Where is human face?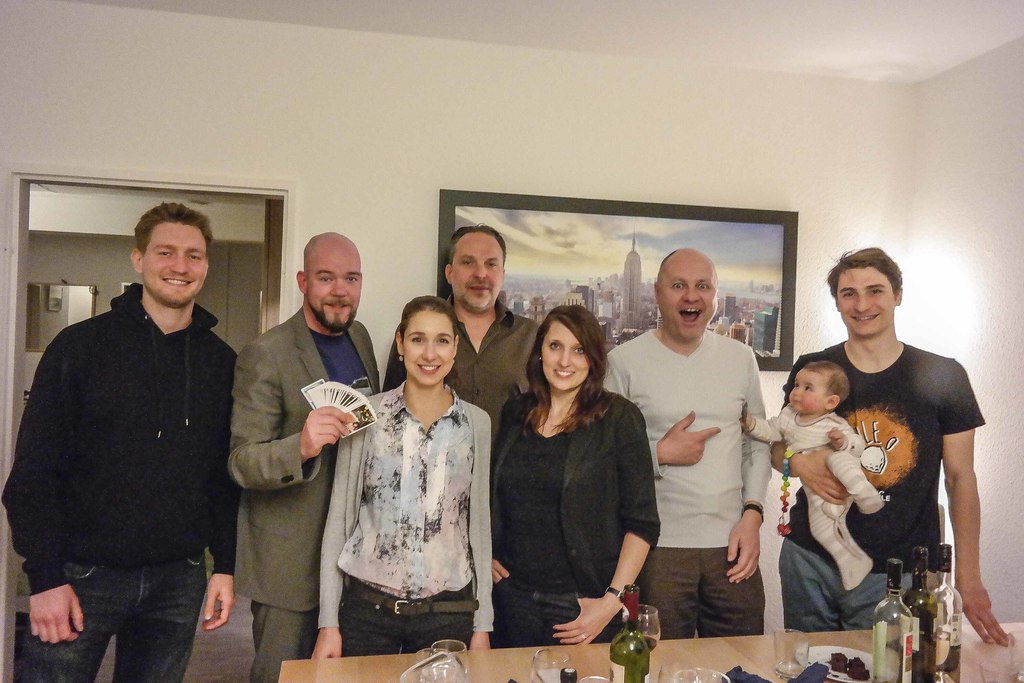
rect(663, 265, 719, 340).
